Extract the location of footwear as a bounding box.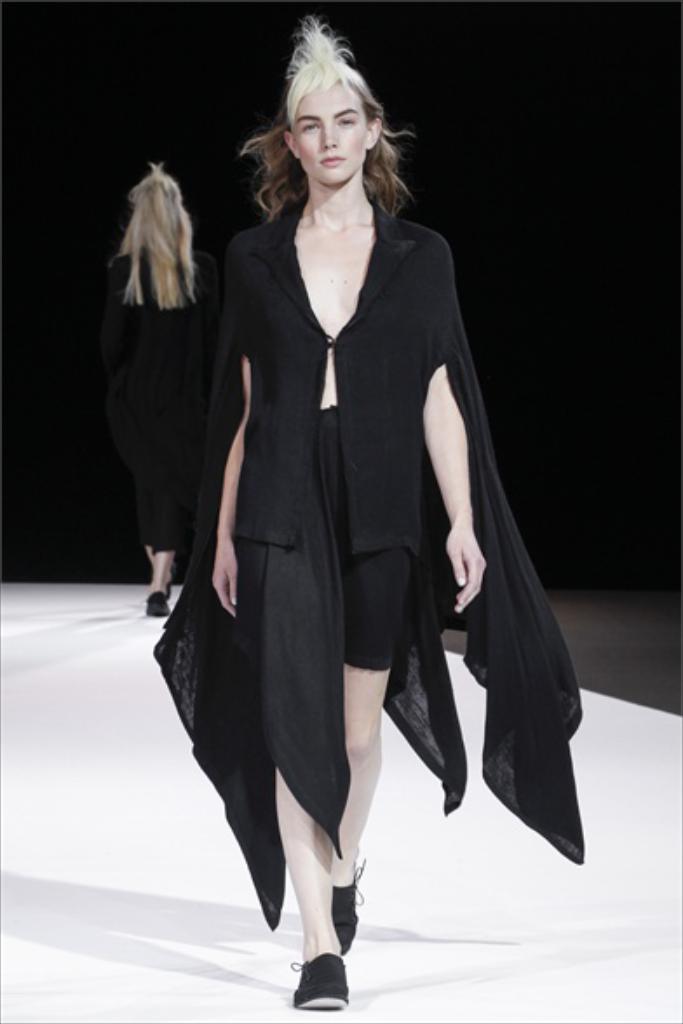
bbox=(275, 921, 357, 1017).
